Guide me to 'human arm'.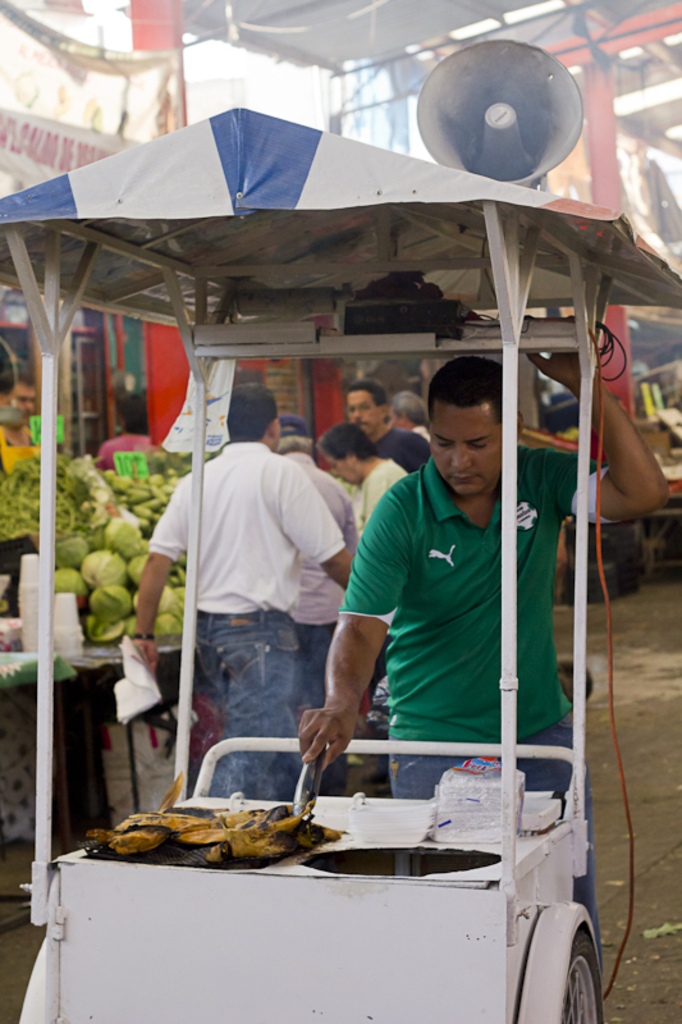
Guidance: region(363, 466, 393, 534).
